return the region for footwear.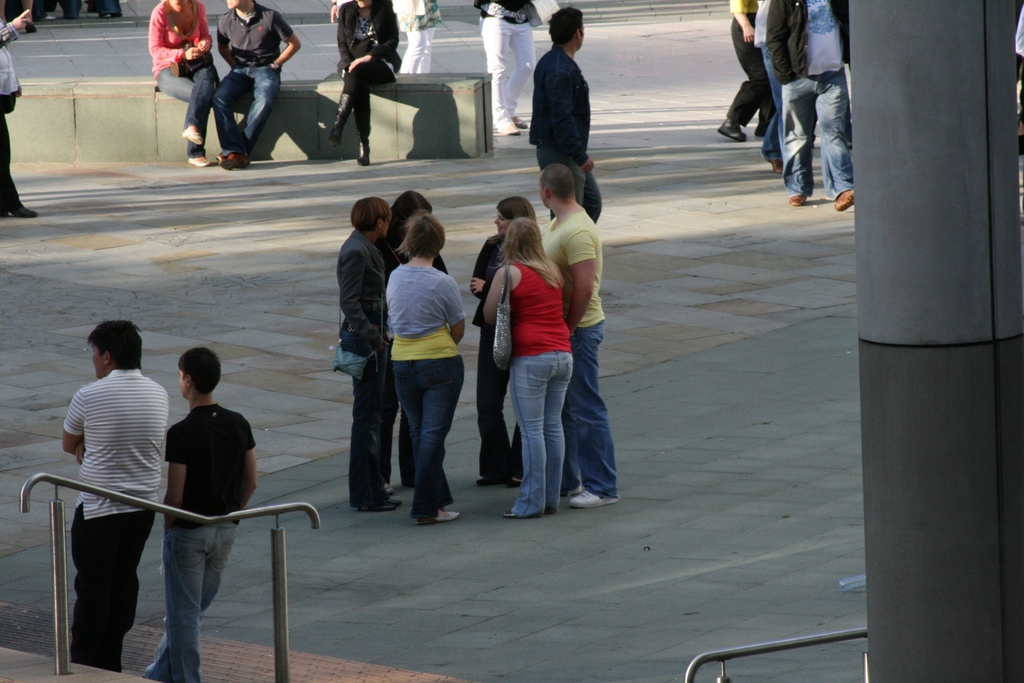
BBox(835, 190, 854, 212).
